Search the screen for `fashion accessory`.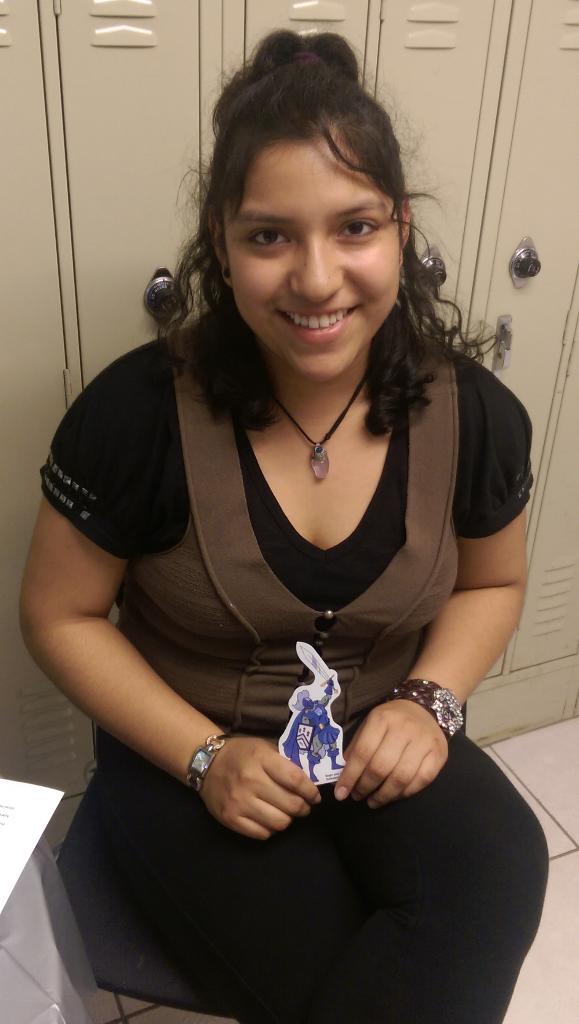
Found at [193, 726, 232, 788].
